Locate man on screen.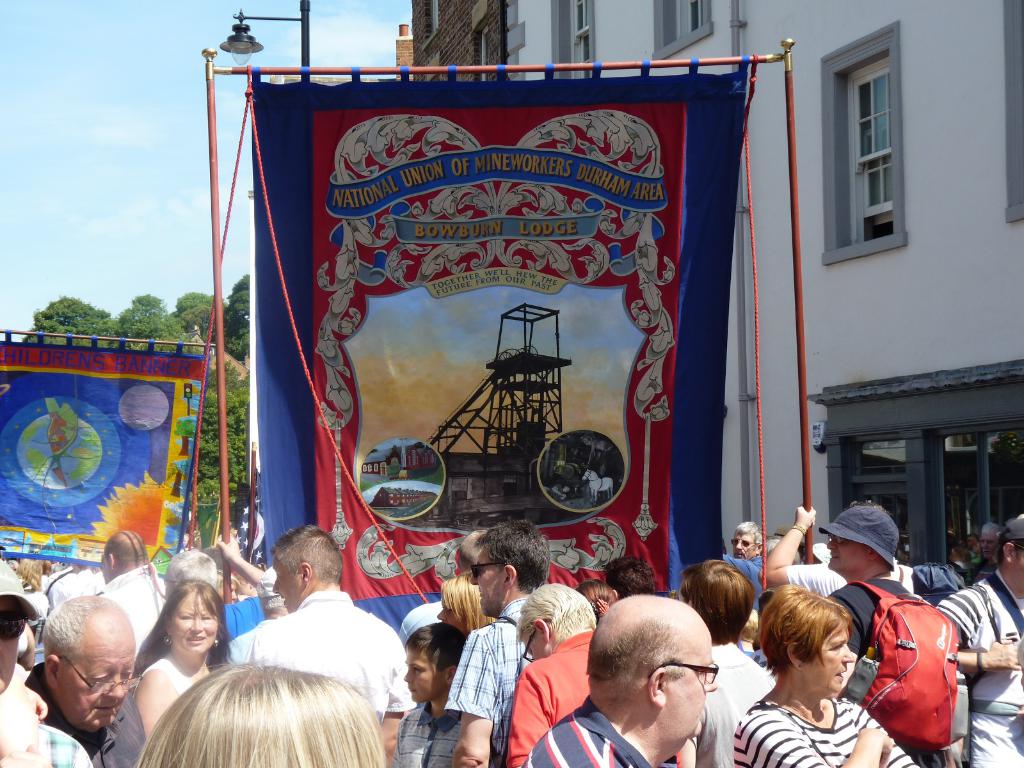
On screen at left=717, top=520, right=762, bottom=618.
